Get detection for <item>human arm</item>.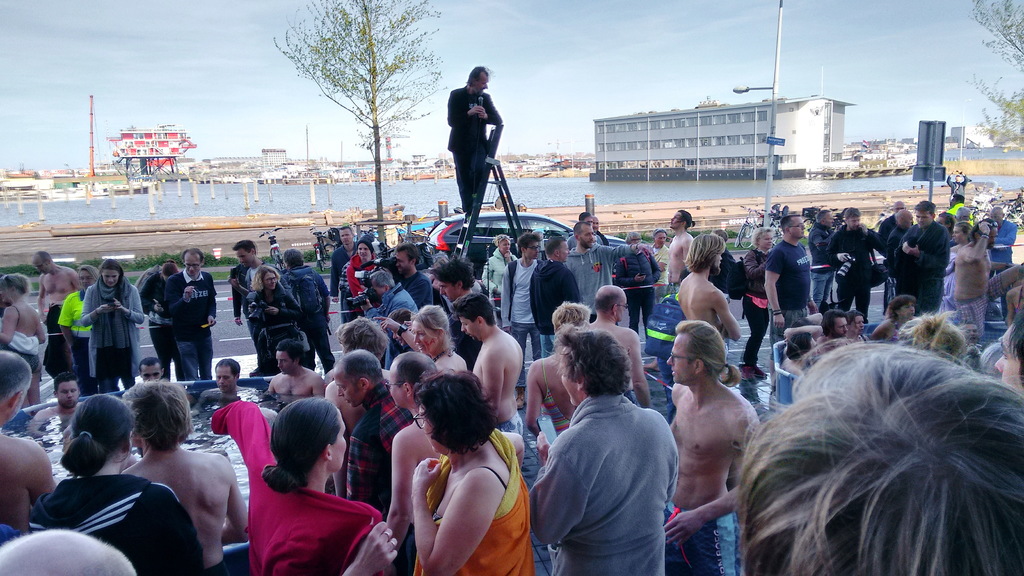
Detection: box(763, 248, 784, 330).
